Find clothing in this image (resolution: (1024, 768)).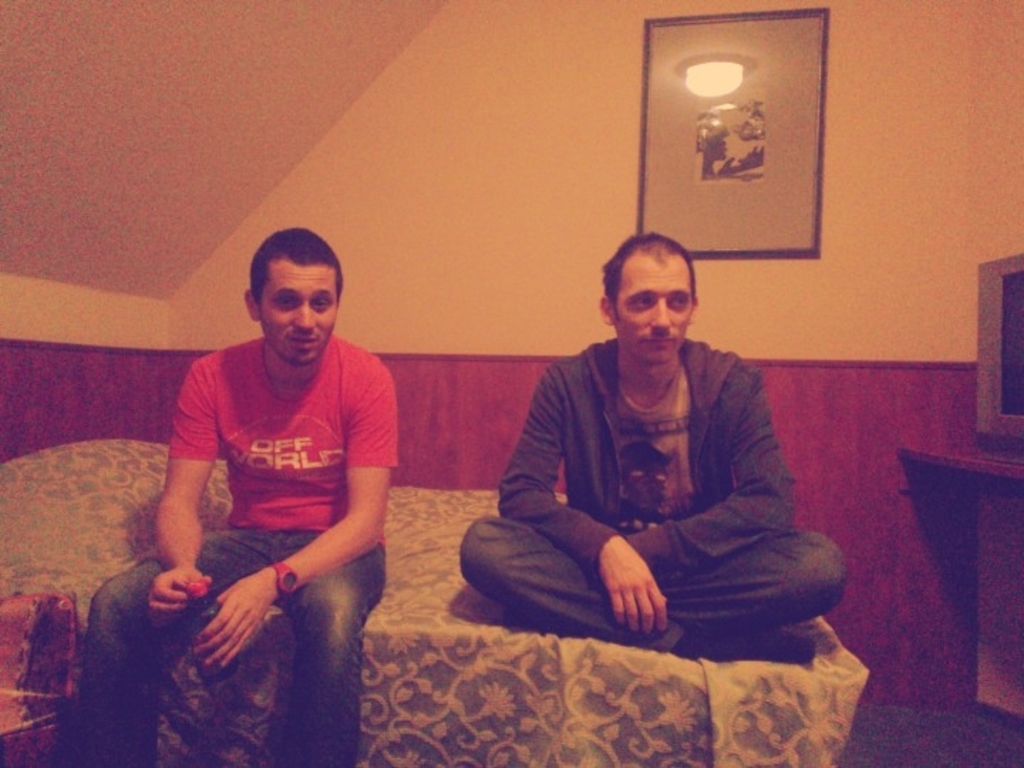
BBox(454, 340, 839, 654).
